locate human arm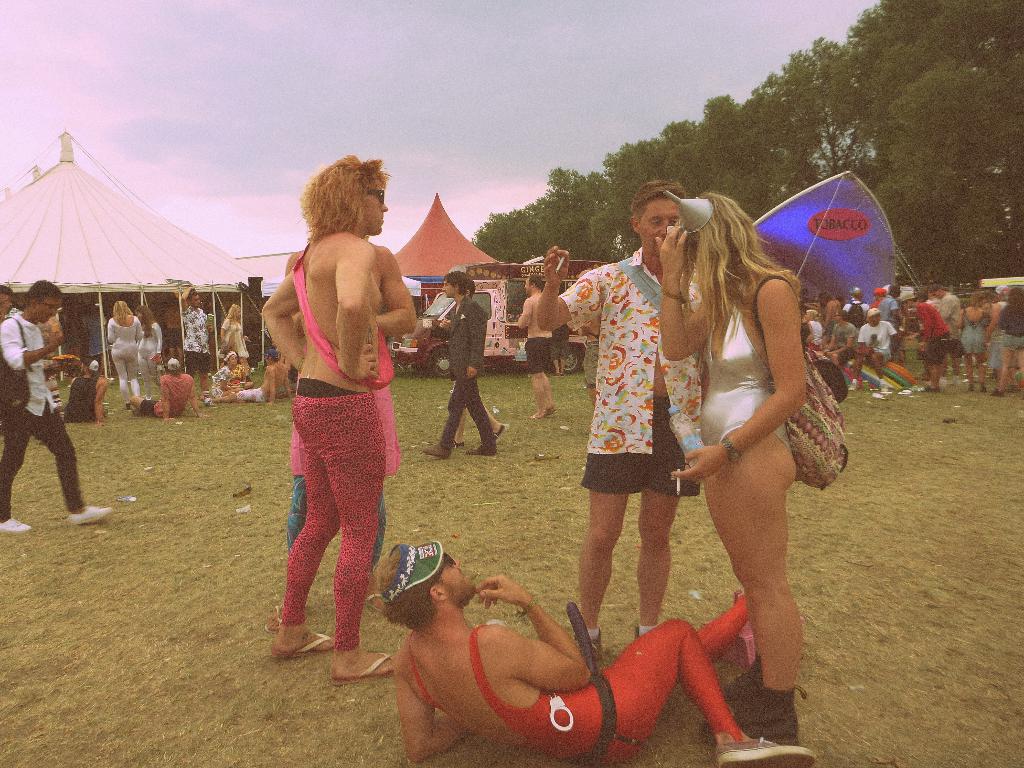
Rect(138, 319, 143, 348)
